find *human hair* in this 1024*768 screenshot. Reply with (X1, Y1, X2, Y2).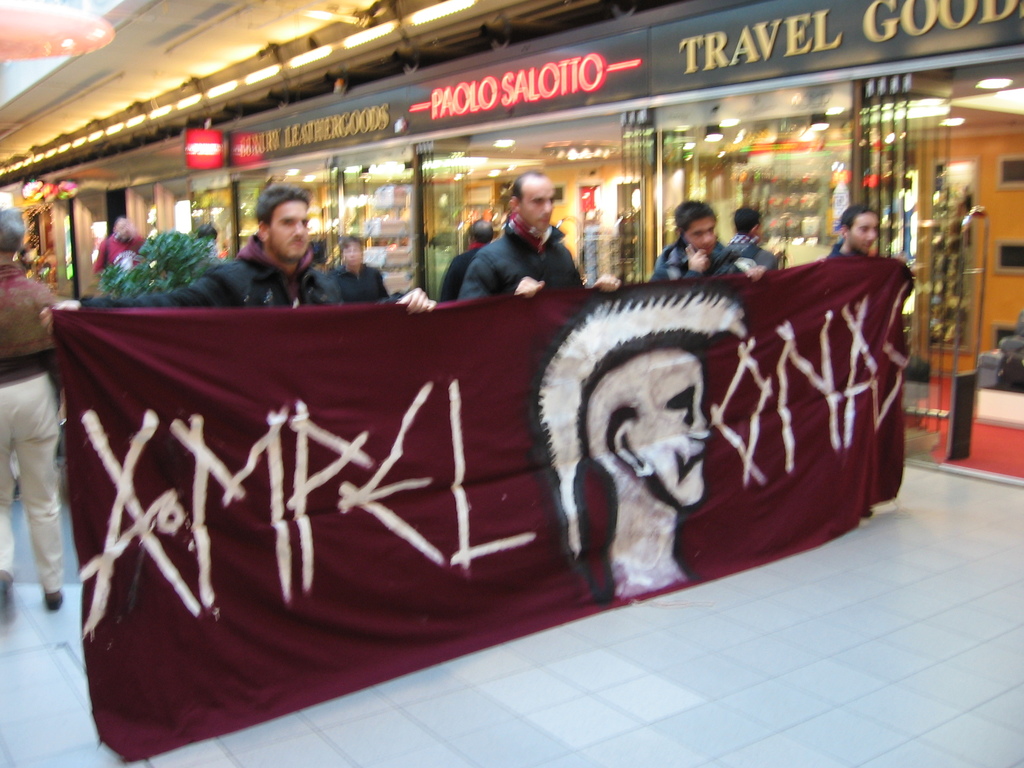
(669, 200, 710, 227).
